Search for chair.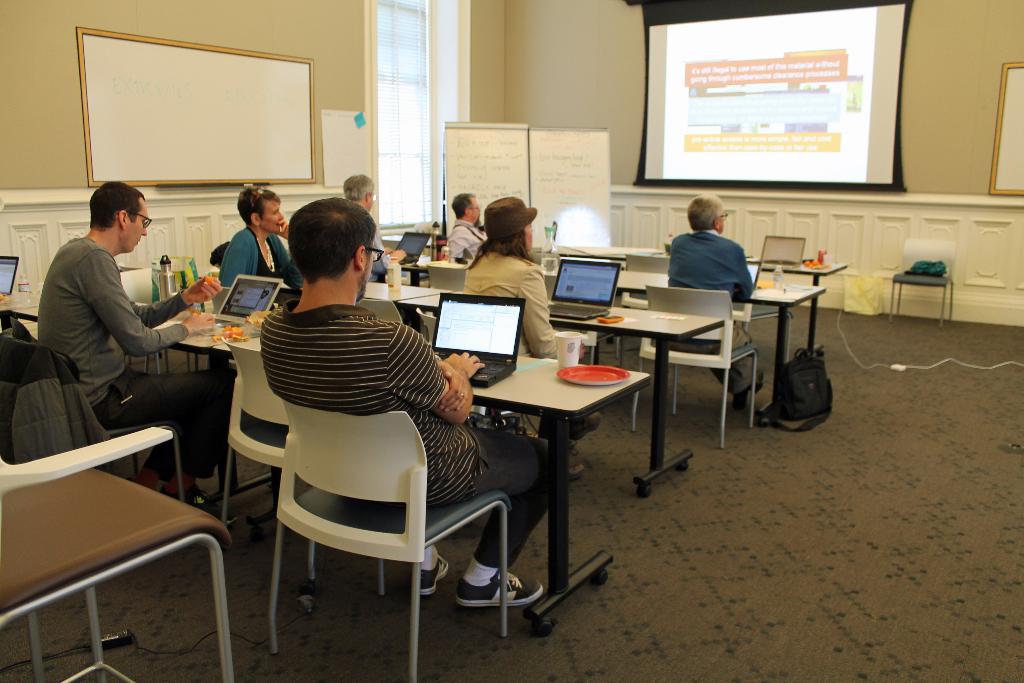
Found at bbox=(218, 346, 383, 593).
